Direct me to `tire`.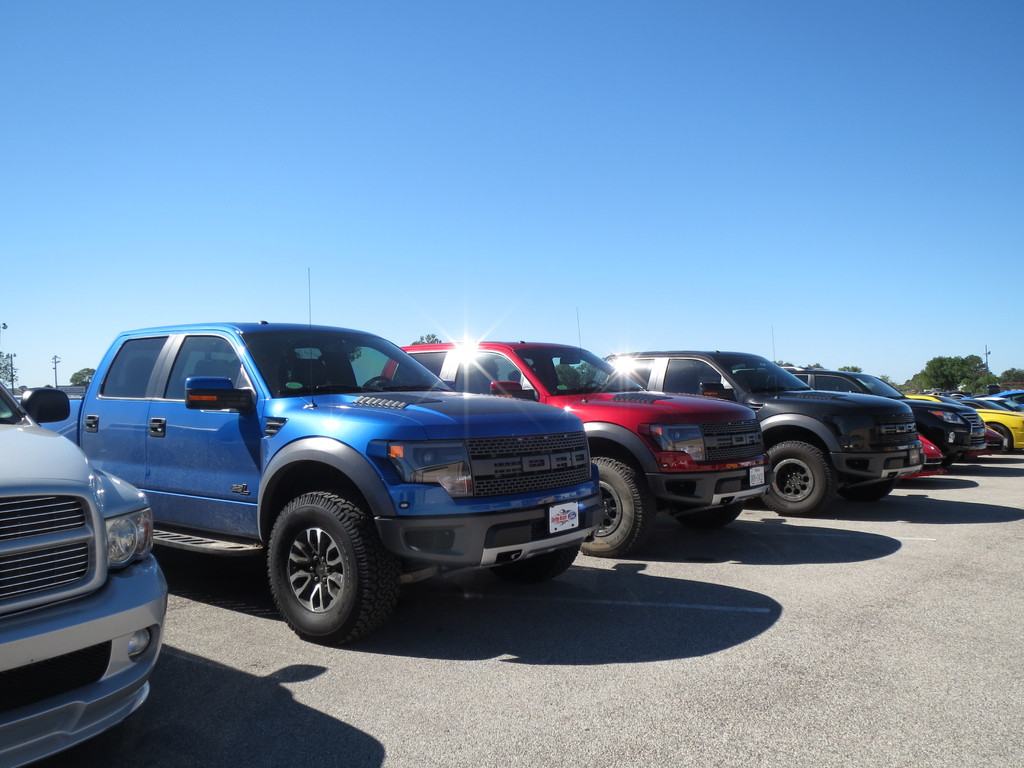
Direction: locate(842, 482, 892, 503).
